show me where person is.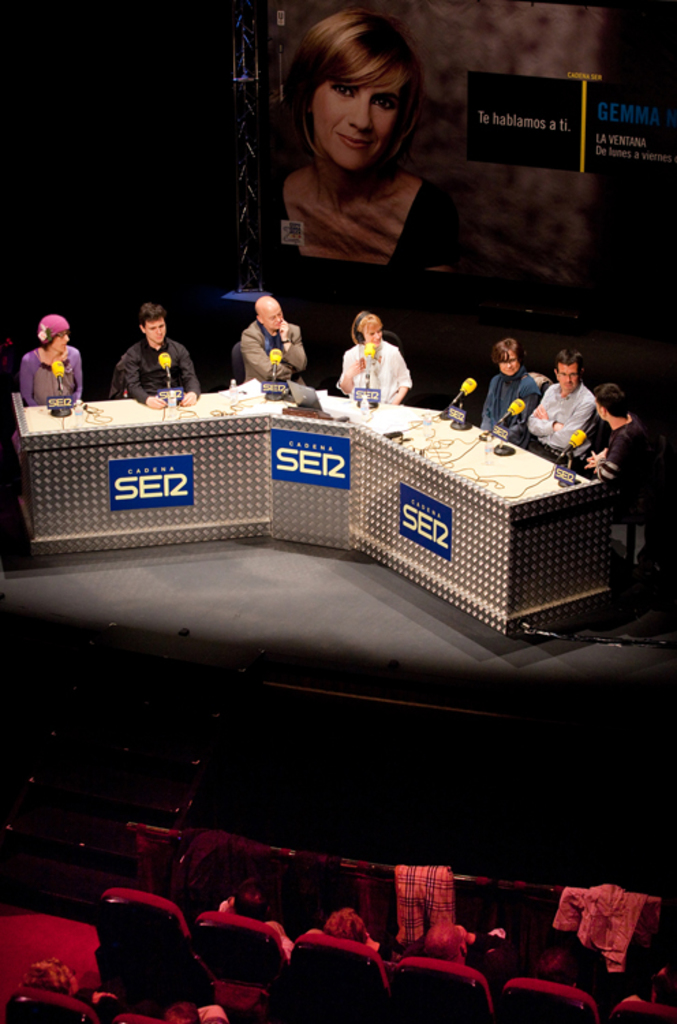
person is at crop(111, 303, 198, 410).
